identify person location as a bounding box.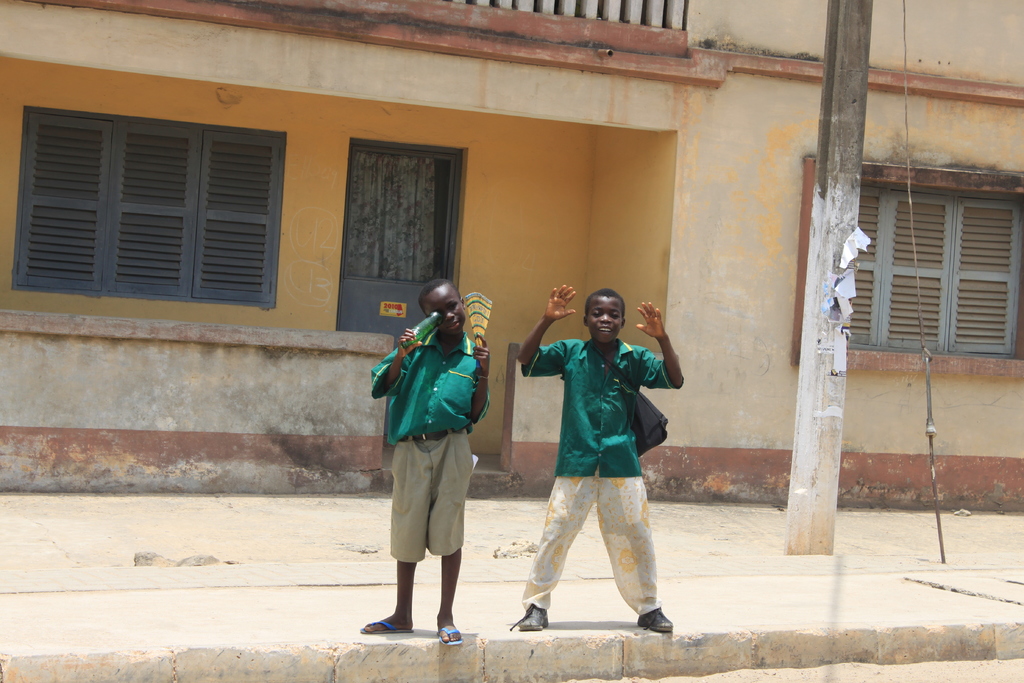
<region>360, 279, 492, 644</region>.
